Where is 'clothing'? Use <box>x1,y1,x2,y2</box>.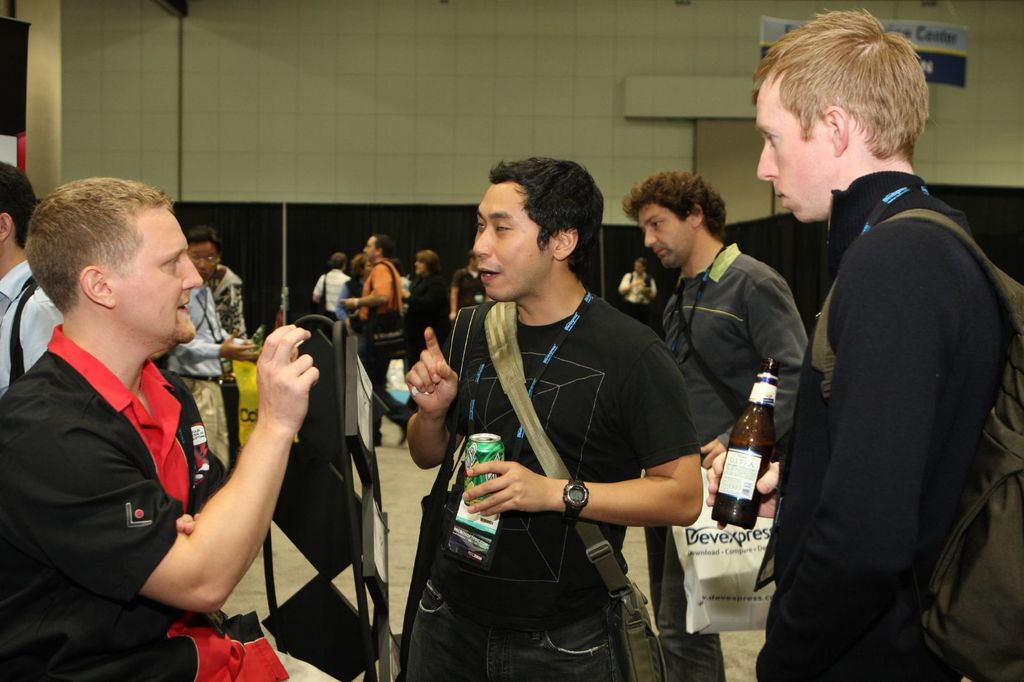
<box>317,267,353,311</box>.
